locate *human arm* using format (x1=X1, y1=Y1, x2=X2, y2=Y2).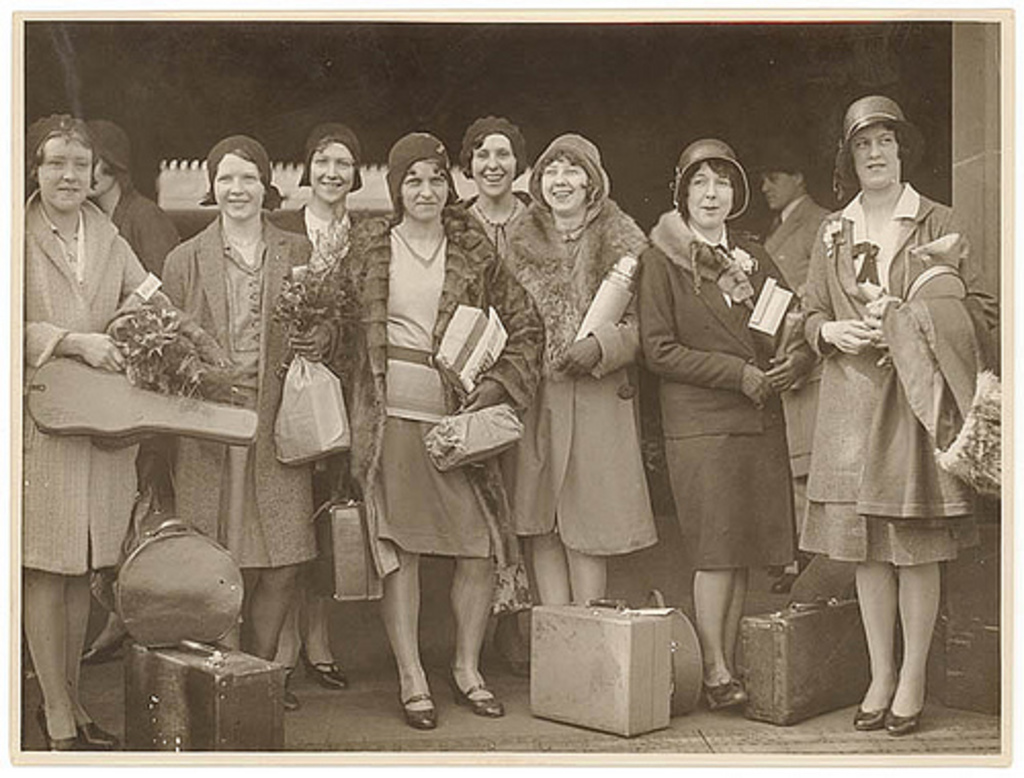
(x1=858, y1=305, x2=895, y2=346).
